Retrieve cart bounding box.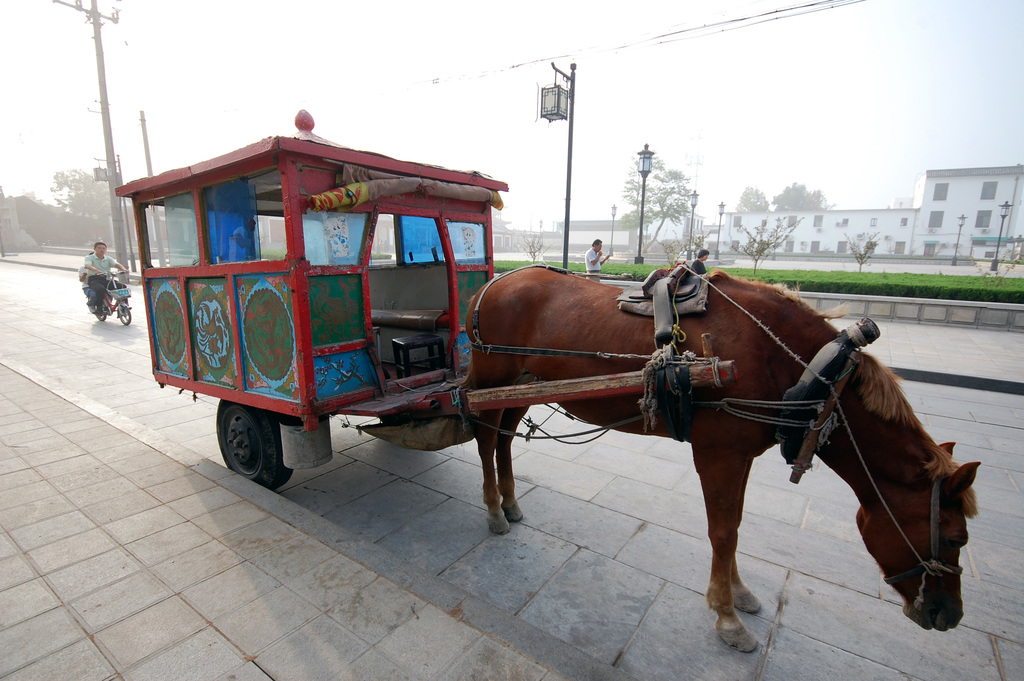
Bounding box: 113/110/738/490.
